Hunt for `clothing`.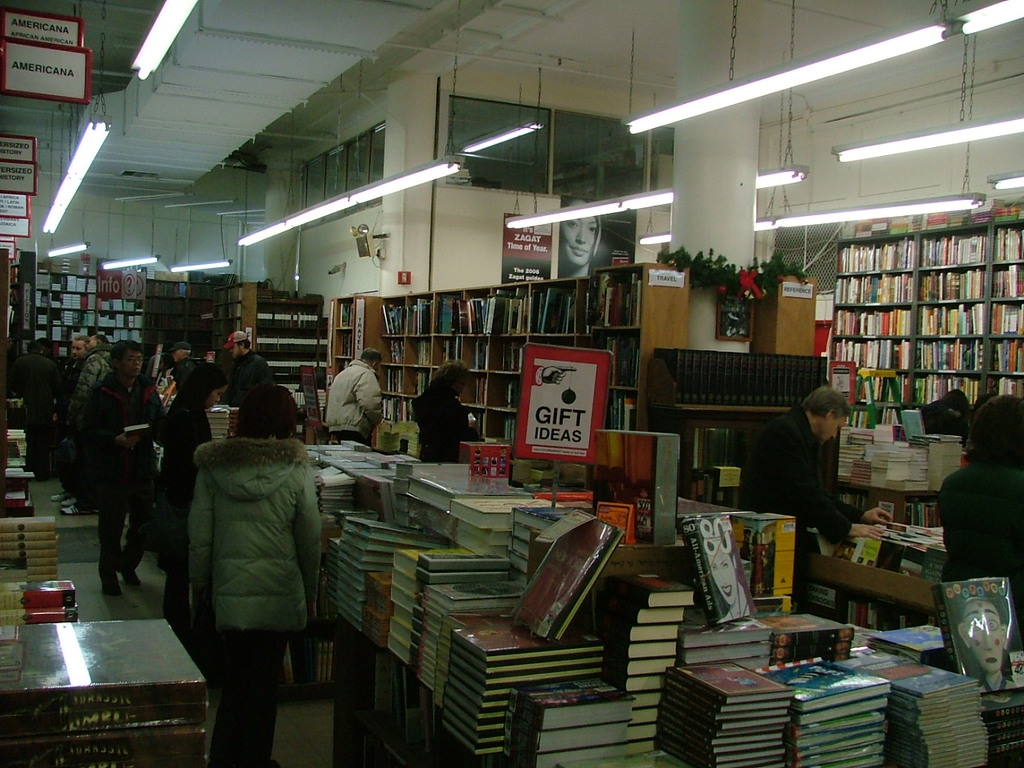
Hunted down at region(228, 354, 280, 408).
